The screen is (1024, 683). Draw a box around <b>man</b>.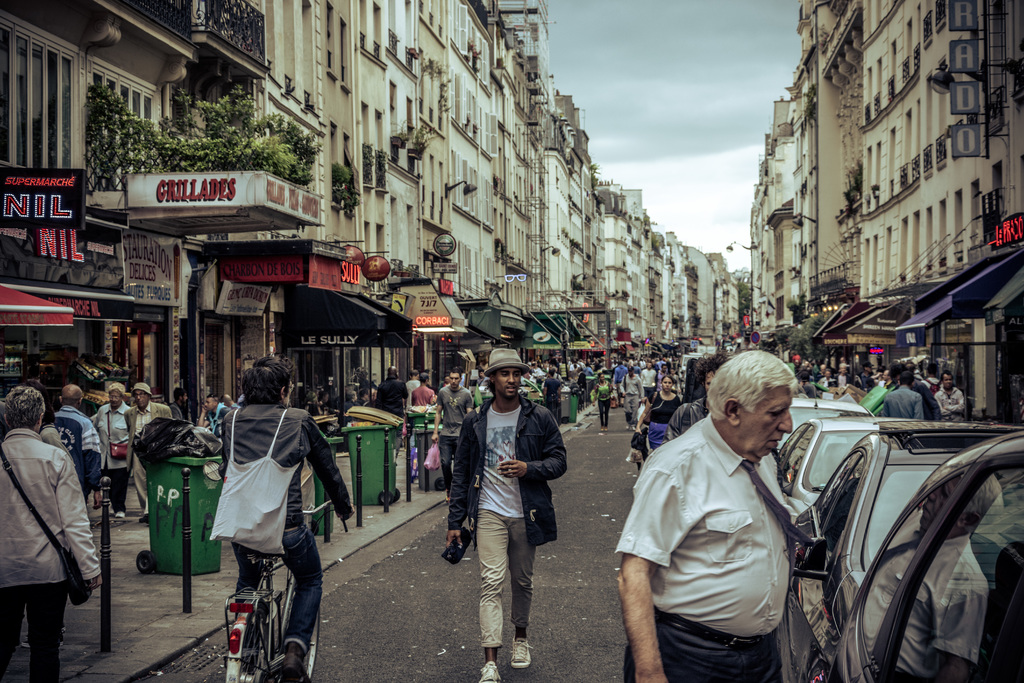
pyautogui.locateOnScreen(89, 382, 127, 517).
